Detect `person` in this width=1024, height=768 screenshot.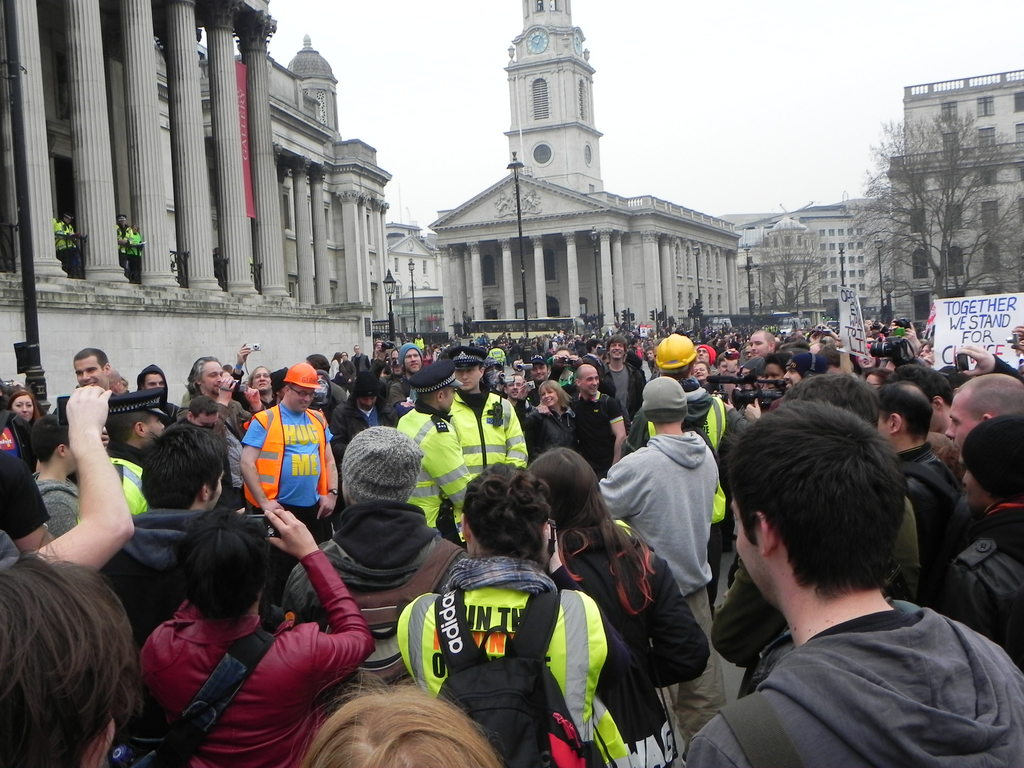
Detection: bbox=[435, 342, 531, 480].
